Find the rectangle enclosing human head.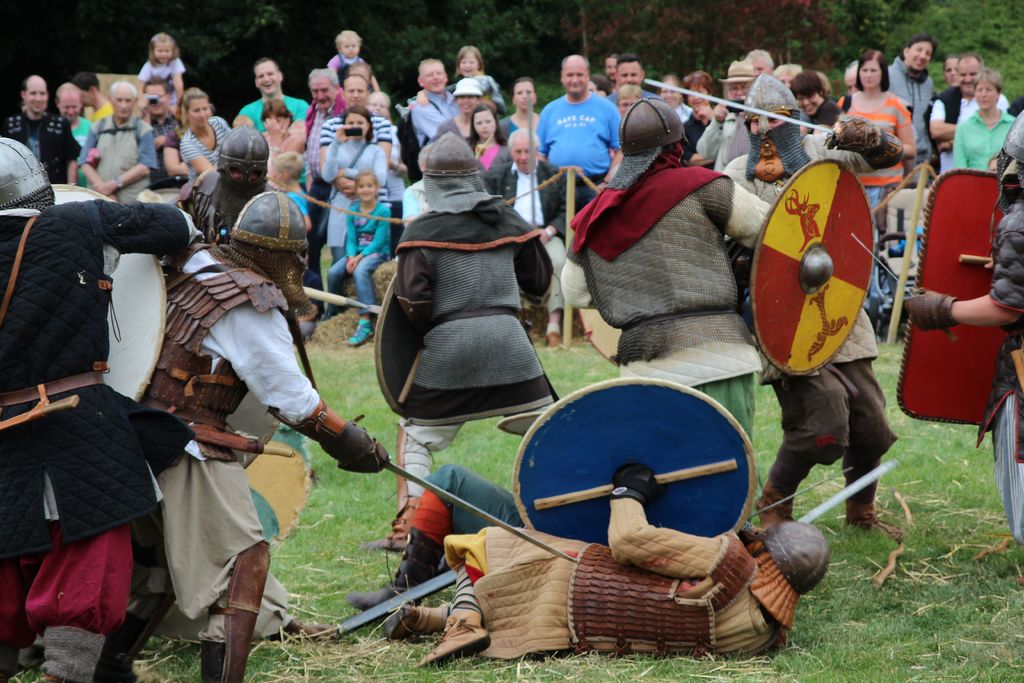
{"x1": 108, "y1": 79, "x2": 138, "y2": 120}.
